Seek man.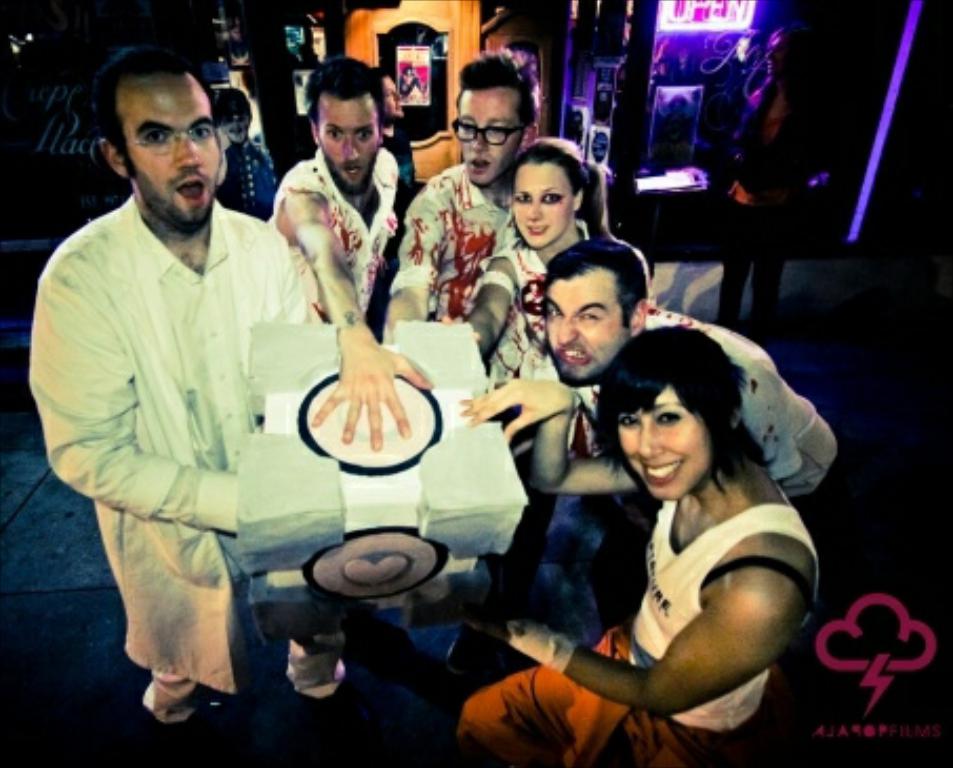
265,55,433,457.
